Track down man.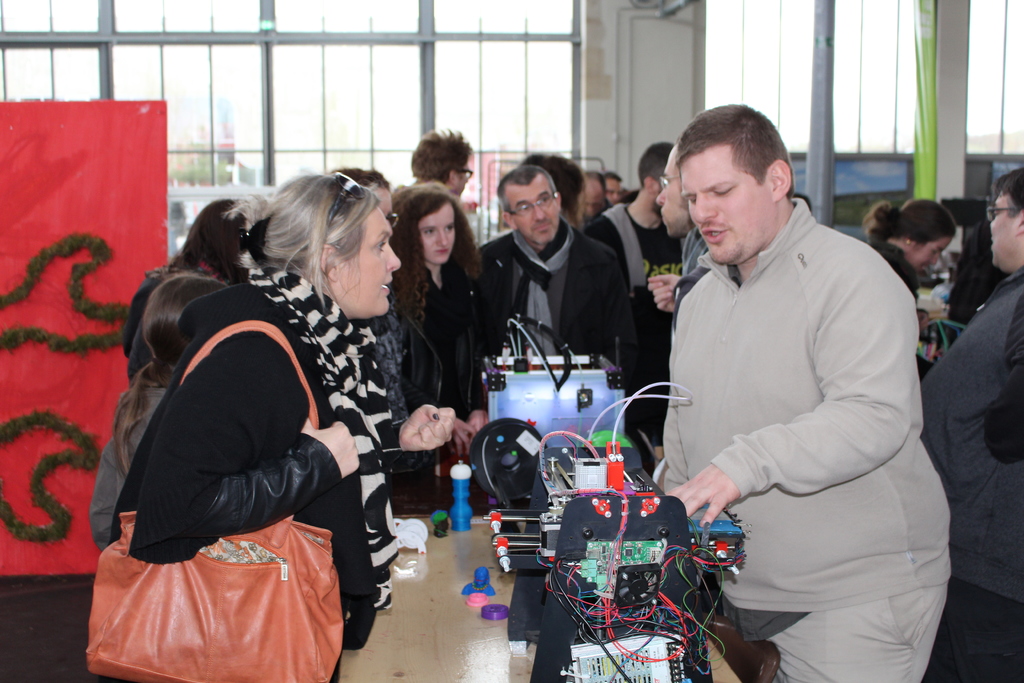
Tracked to Rect(918, 165, 1023, 682).
